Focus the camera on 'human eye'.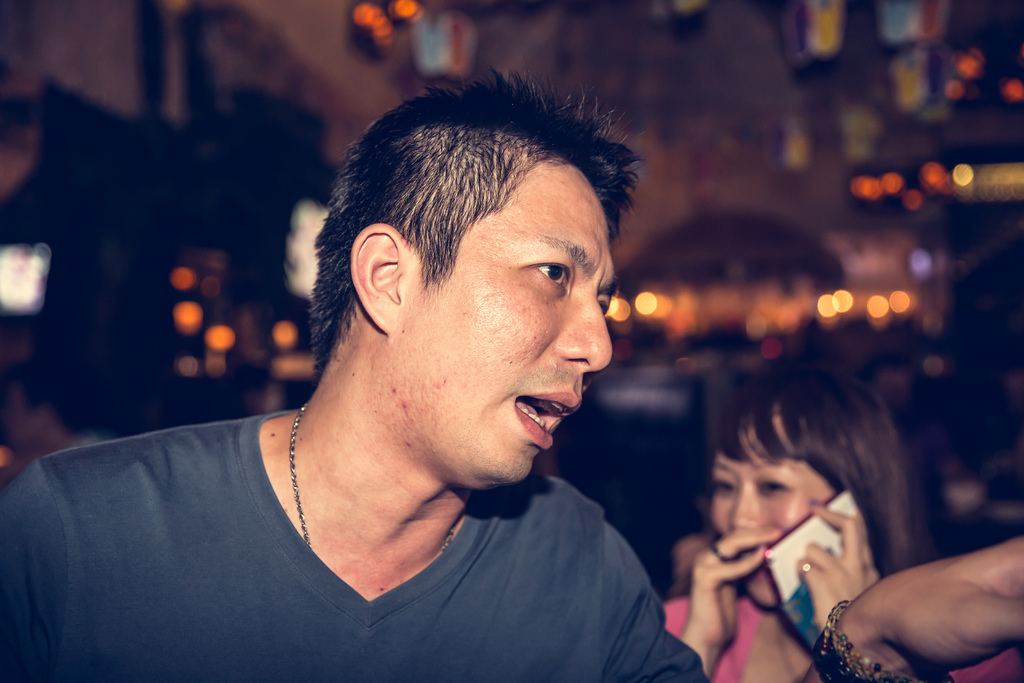
Focus region: 709 475 739 495.
